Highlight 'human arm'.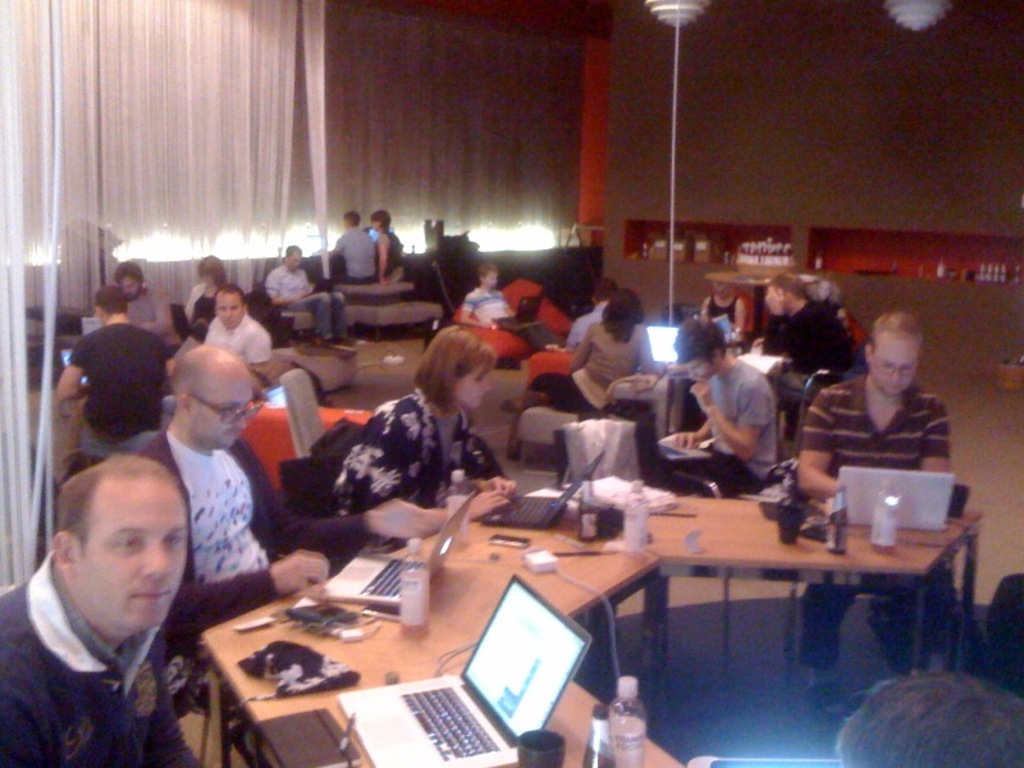
Highlighted region: <box>454,293,494,324</box>.
